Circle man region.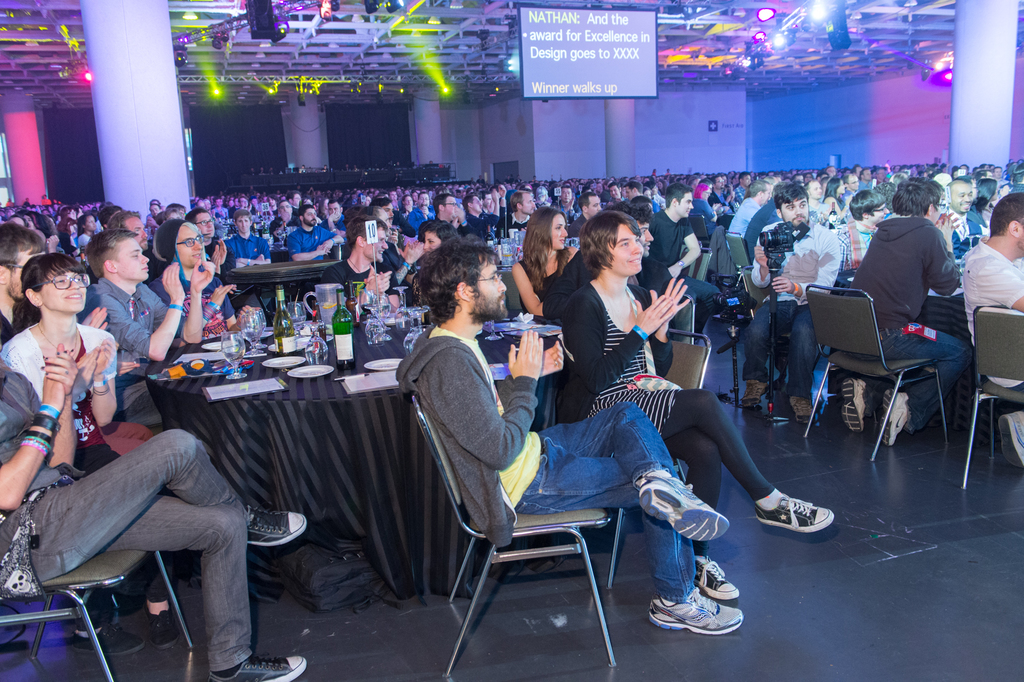
Region: BBox(404, 236, 739, 645).
